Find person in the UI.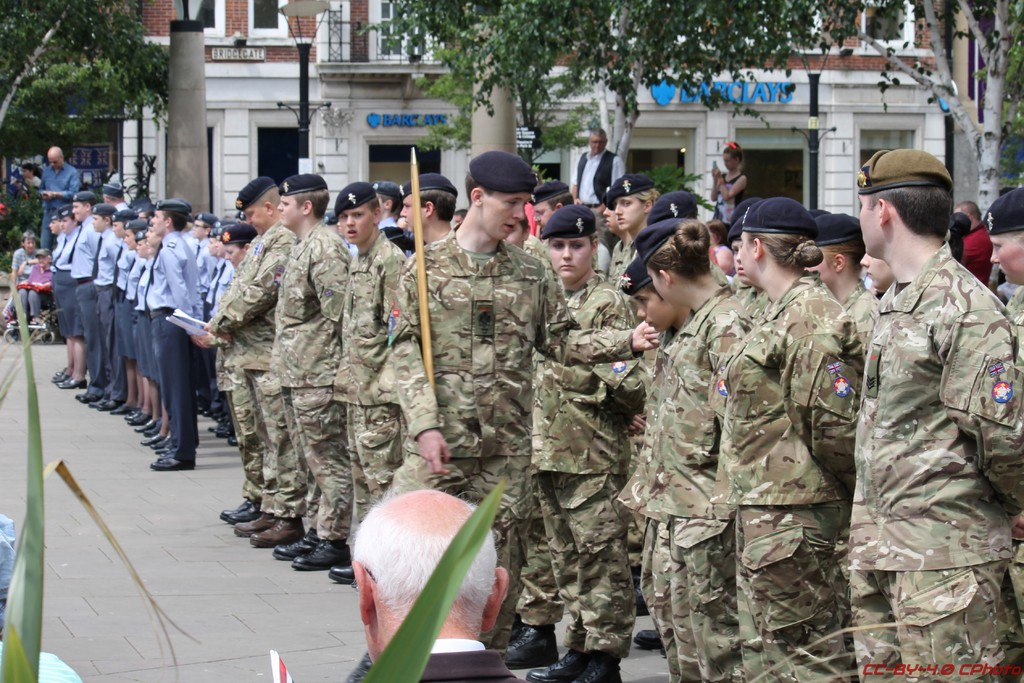
UI element at 24, 162, 53, 199.
